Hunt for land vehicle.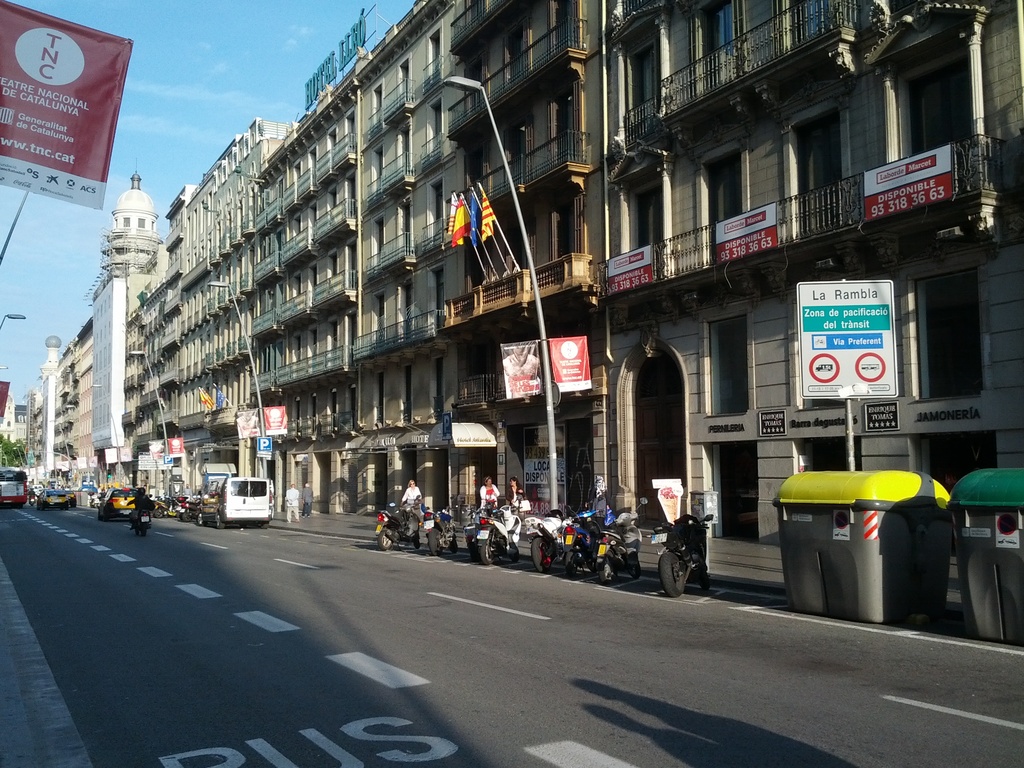
Hunted down at <bbox>647, 513, 715, 599</bbox>.
